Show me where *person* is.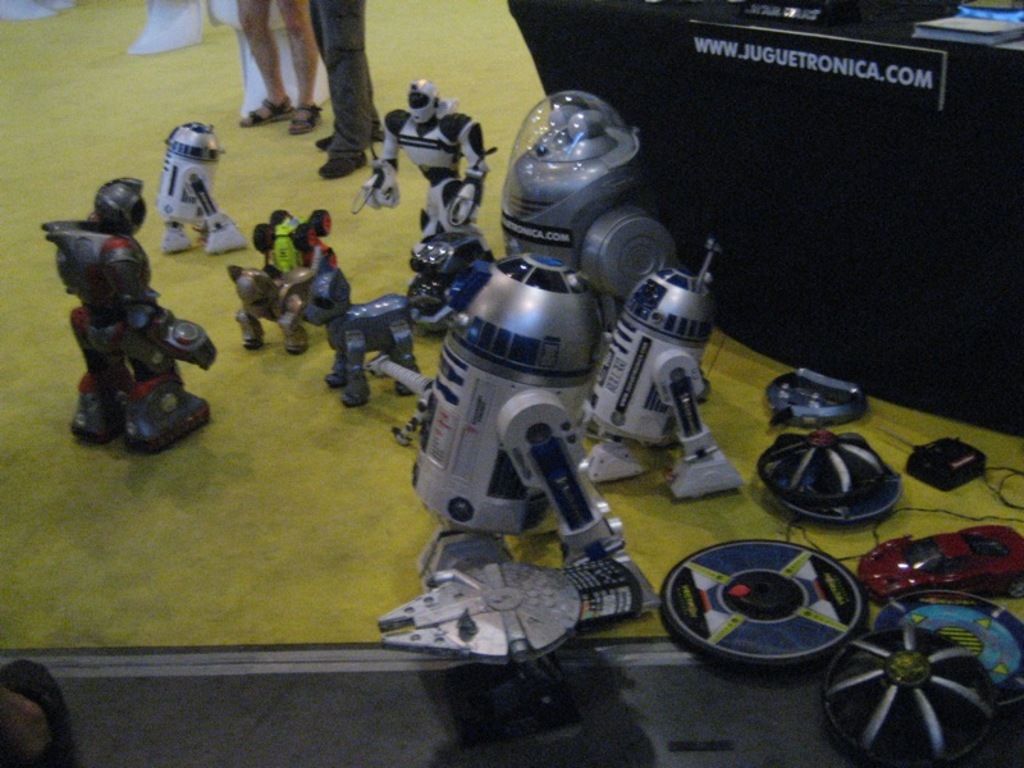
*person* is at {"left": 358, "top": 60, "right": 494, "bottom": 251}.
